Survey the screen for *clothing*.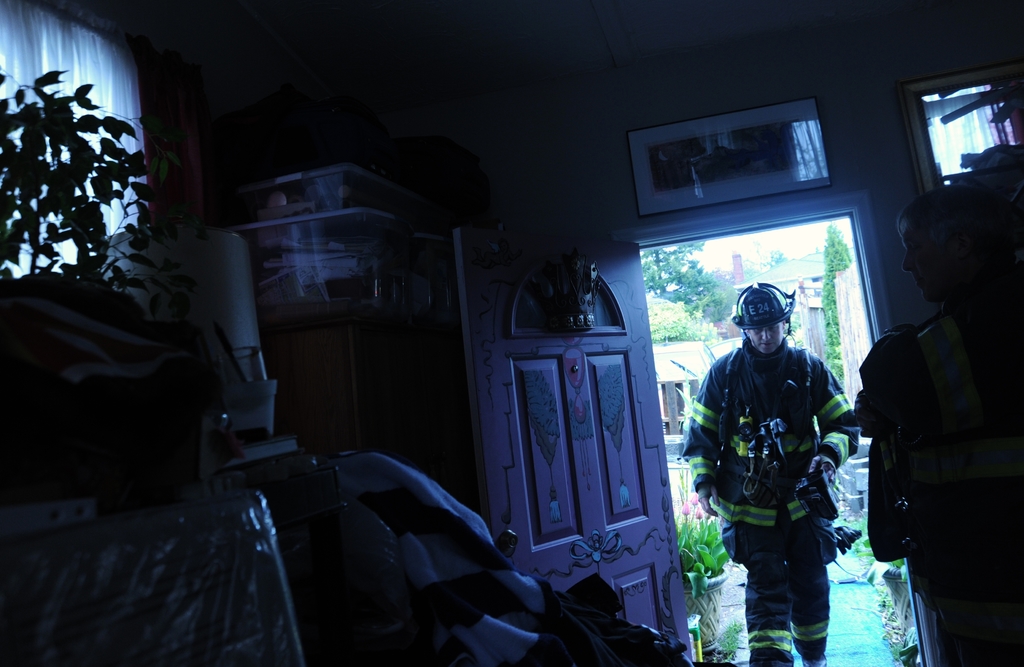
Survey found: (690,340,856,666).
